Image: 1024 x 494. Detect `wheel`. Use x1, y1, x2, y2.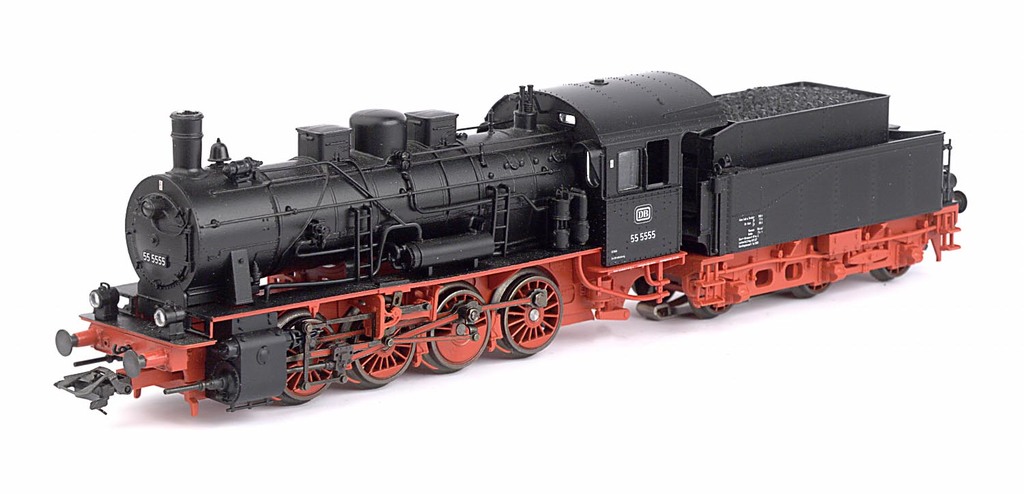
275, 313, 338, 404.
